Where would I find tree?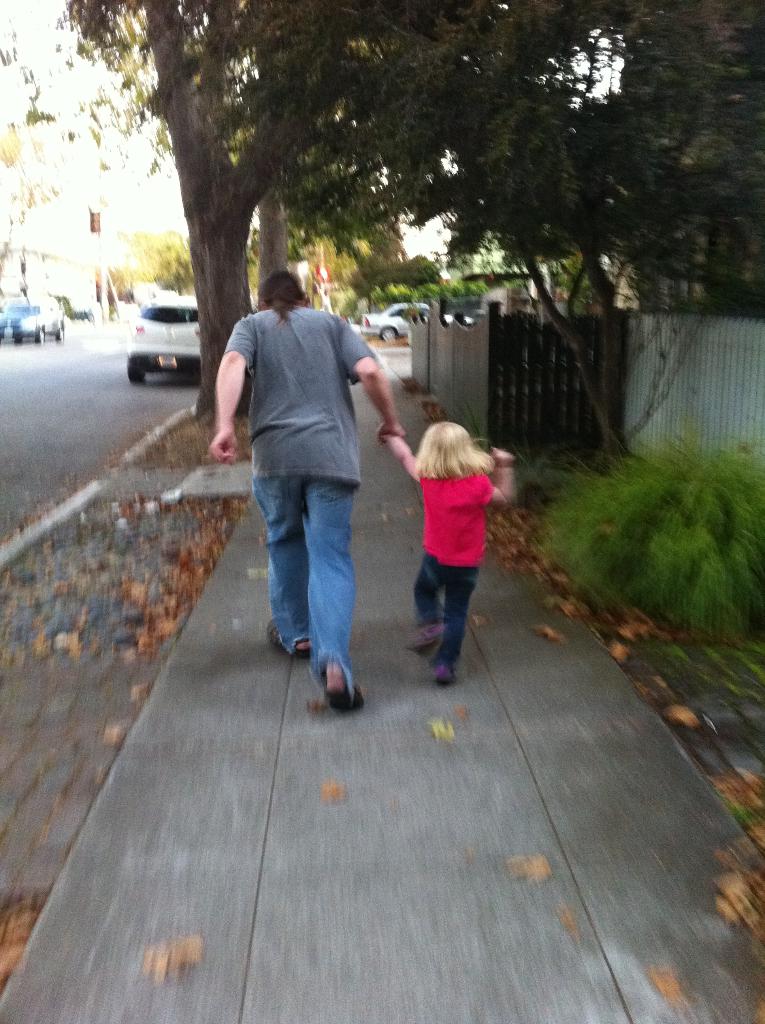
At x1=65 y1=0 x2=764 y2=430.
